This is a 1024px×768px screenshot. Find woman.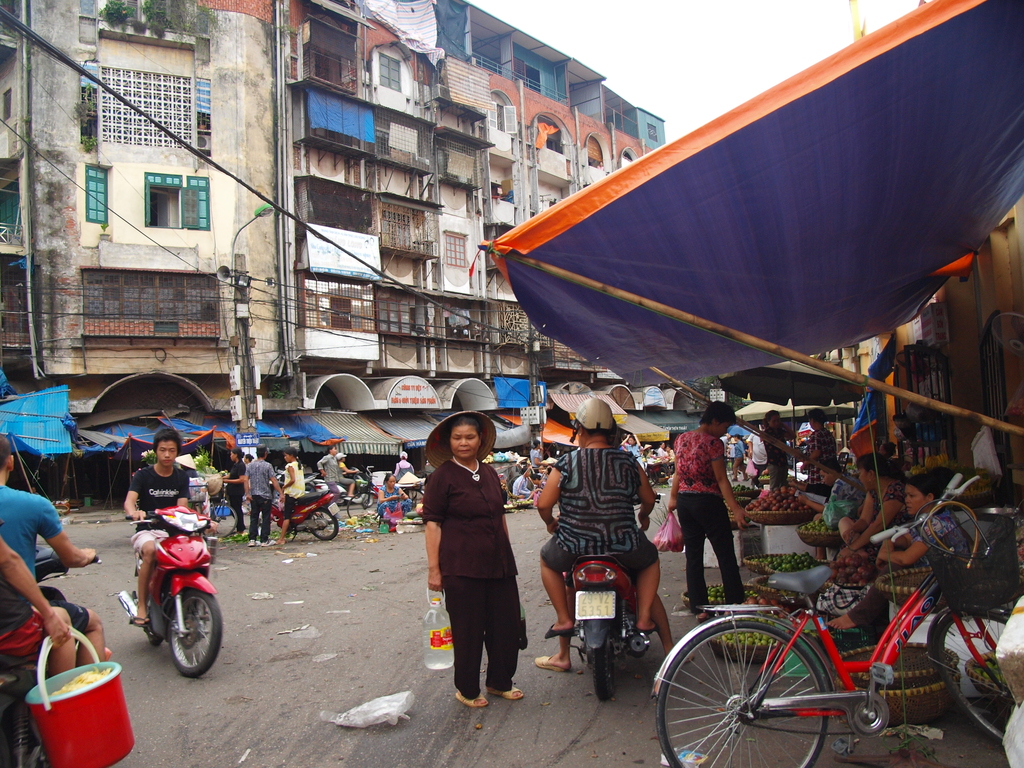
Bounding box: l=817, t=440, r=917, b=570.
